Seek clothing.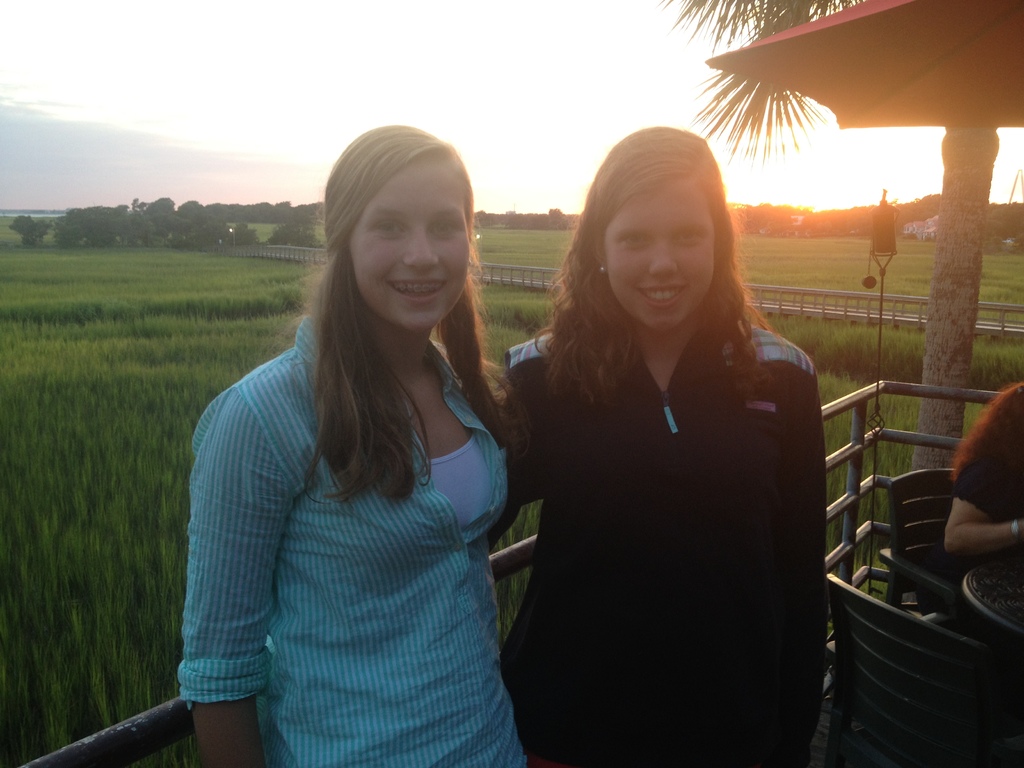
[177,314,531,767].
